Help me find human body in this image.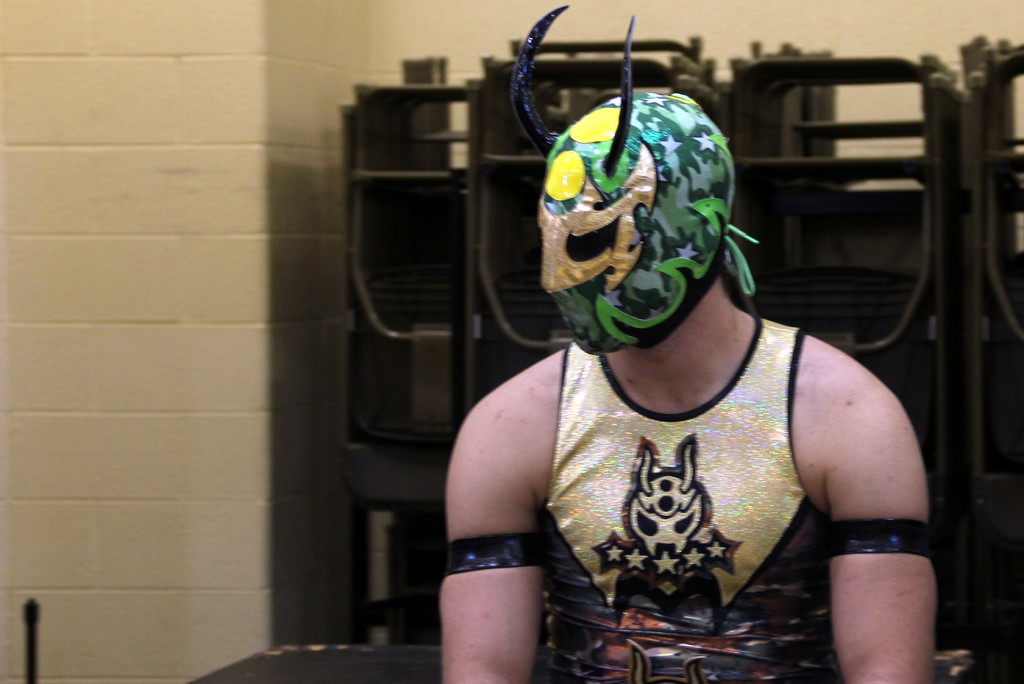
Found it: bbox(444, 101, 928, 661).
